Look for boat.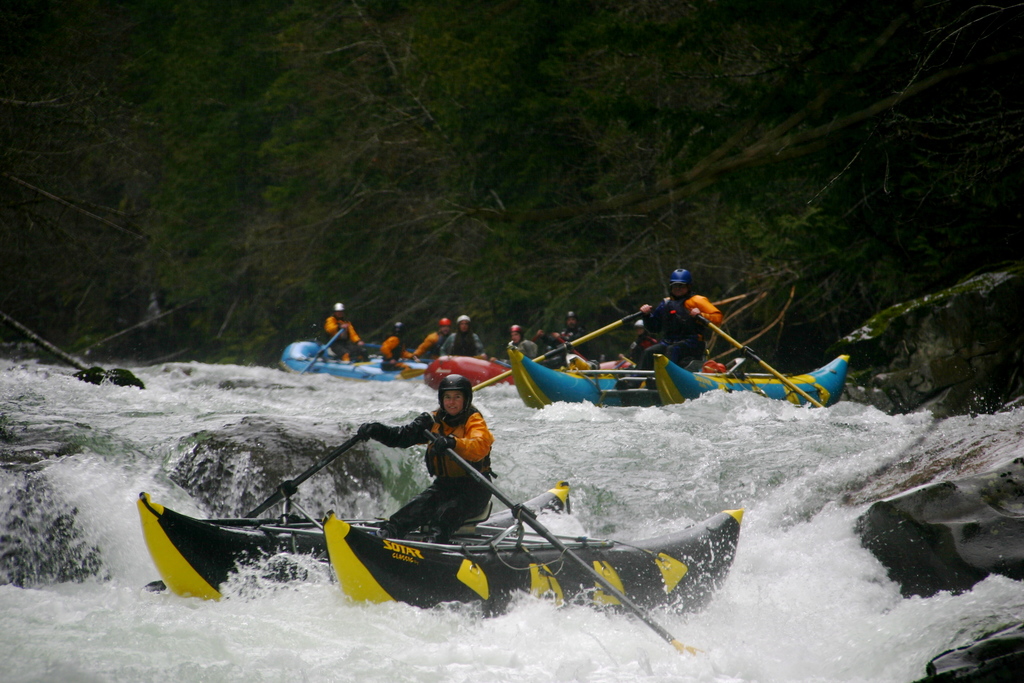
Found: (283, 337, 416, 383).
